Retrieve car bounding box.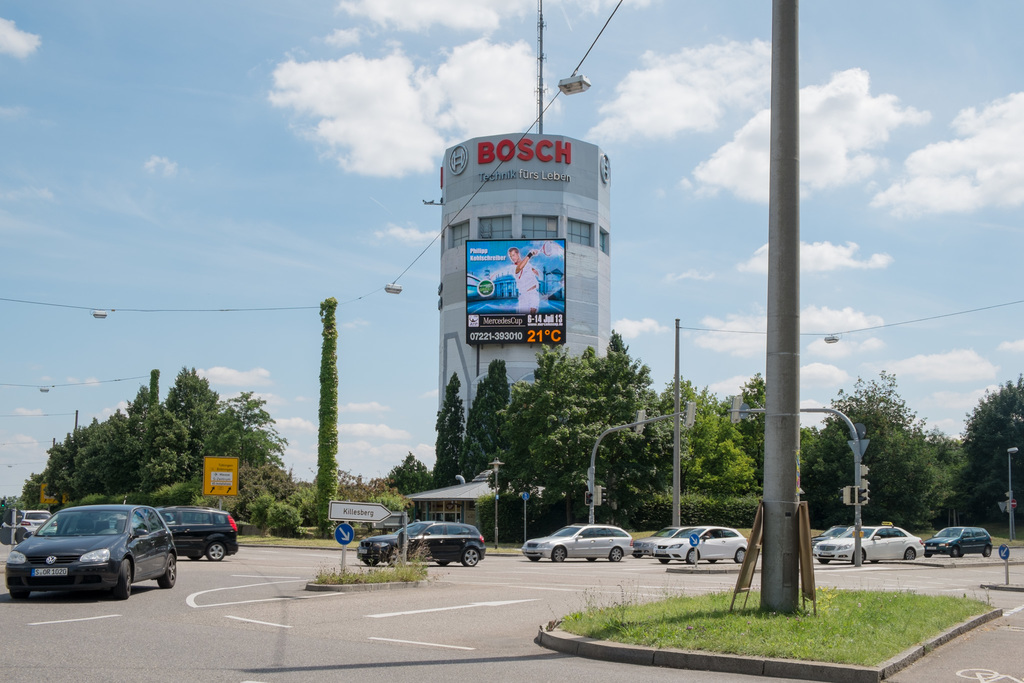
Bounding box: [817, 525, 929, 557].
